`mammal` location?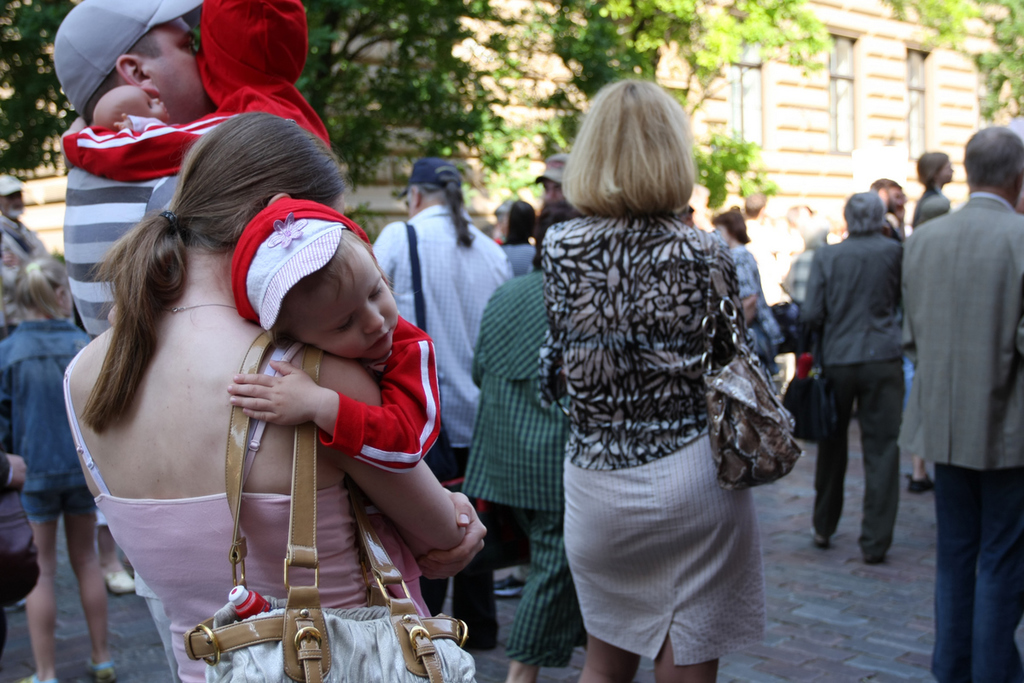
BBox(801, 193, 903, 564)
